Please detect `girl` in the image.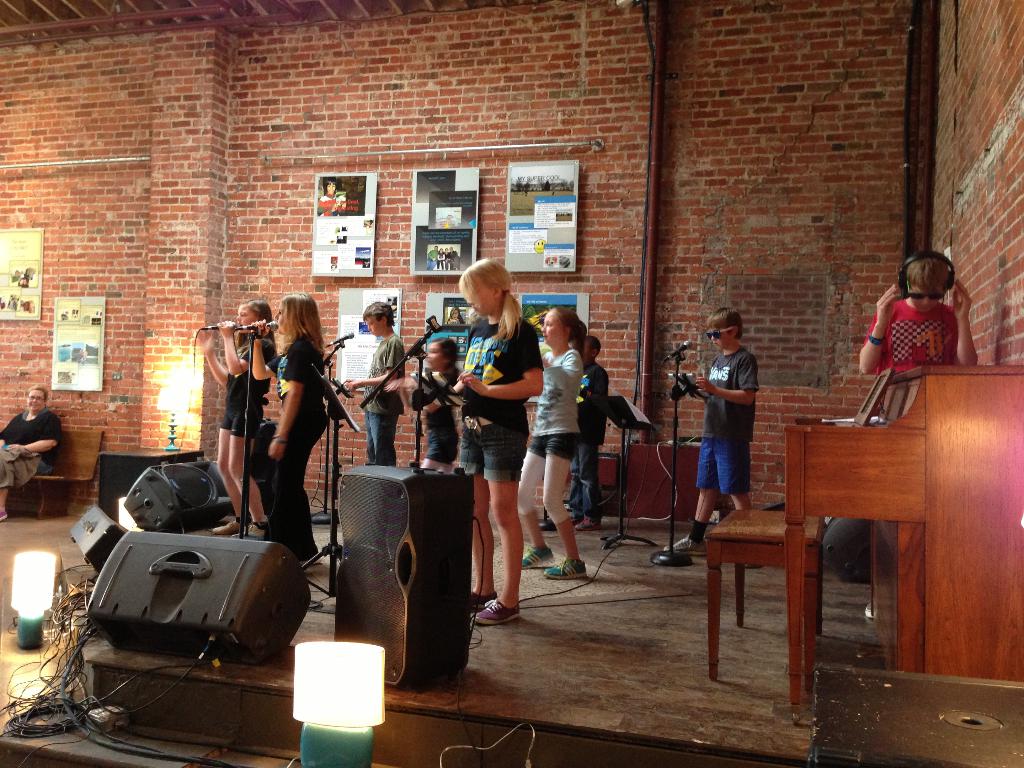
398, 338, 458, 481.
